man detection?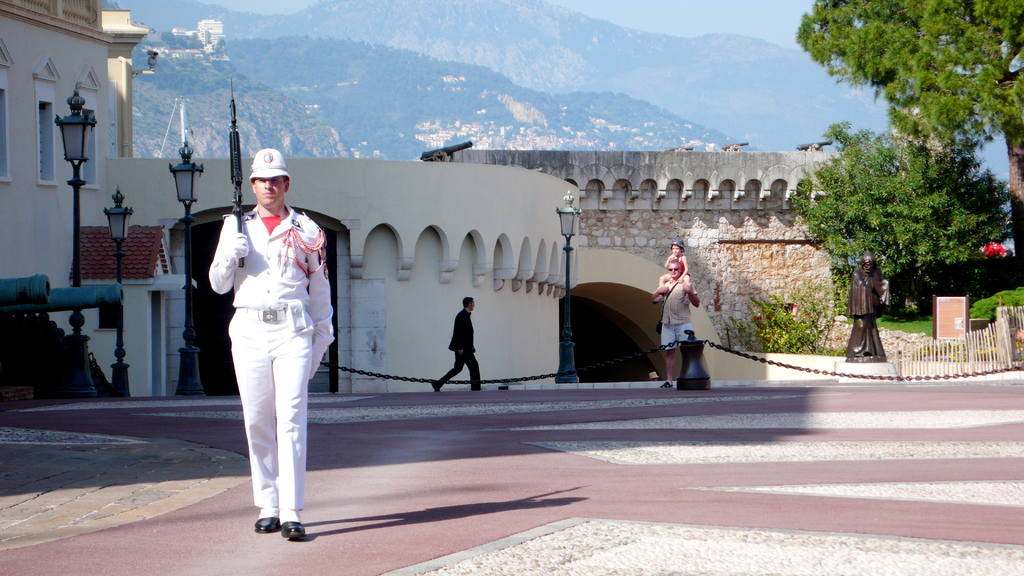
(437, 295, 484, 394)
